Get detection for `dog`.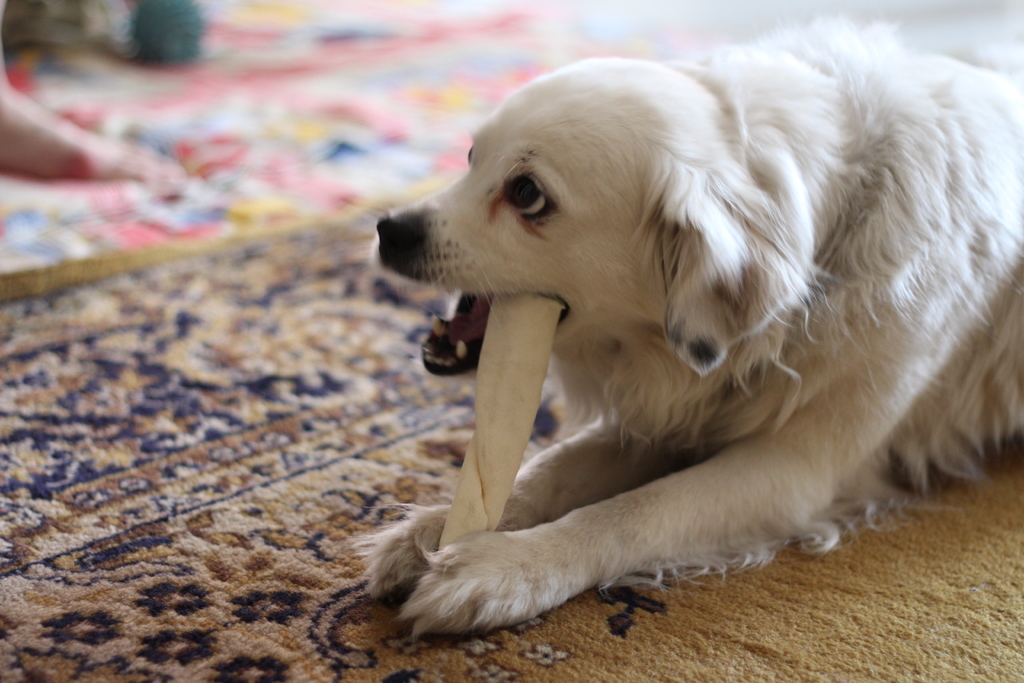
Detection: left=342, top=14, right=1023, bottom=642.
